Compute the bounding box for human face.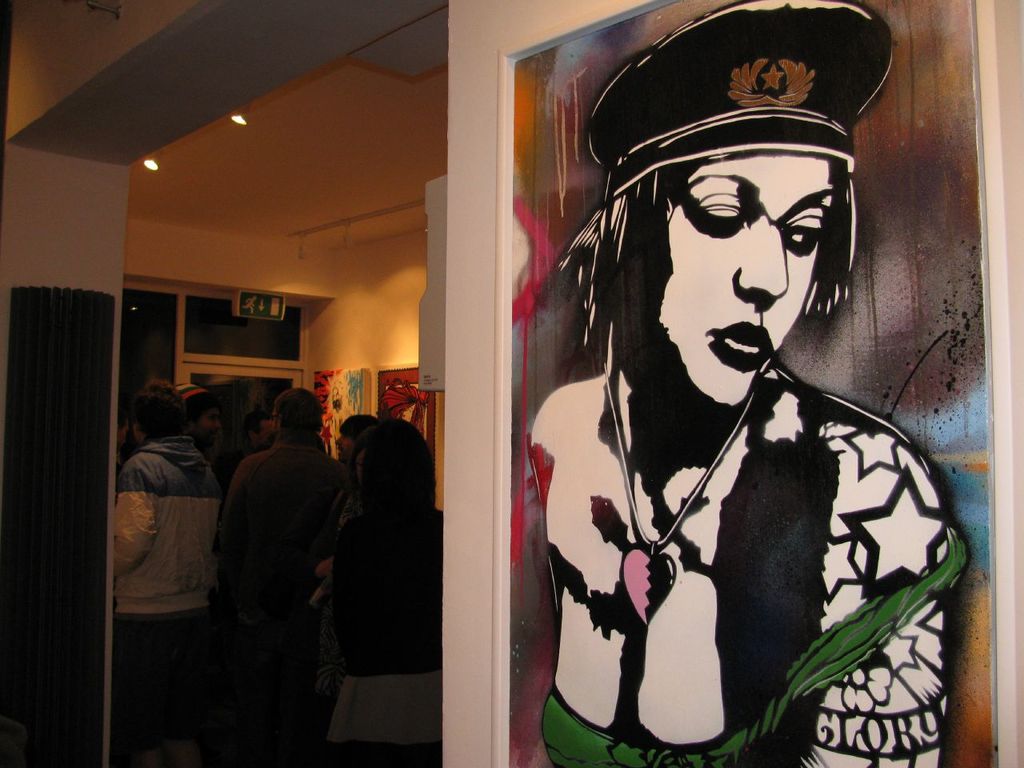
left=669, top=145, right=839, bottom=407.
